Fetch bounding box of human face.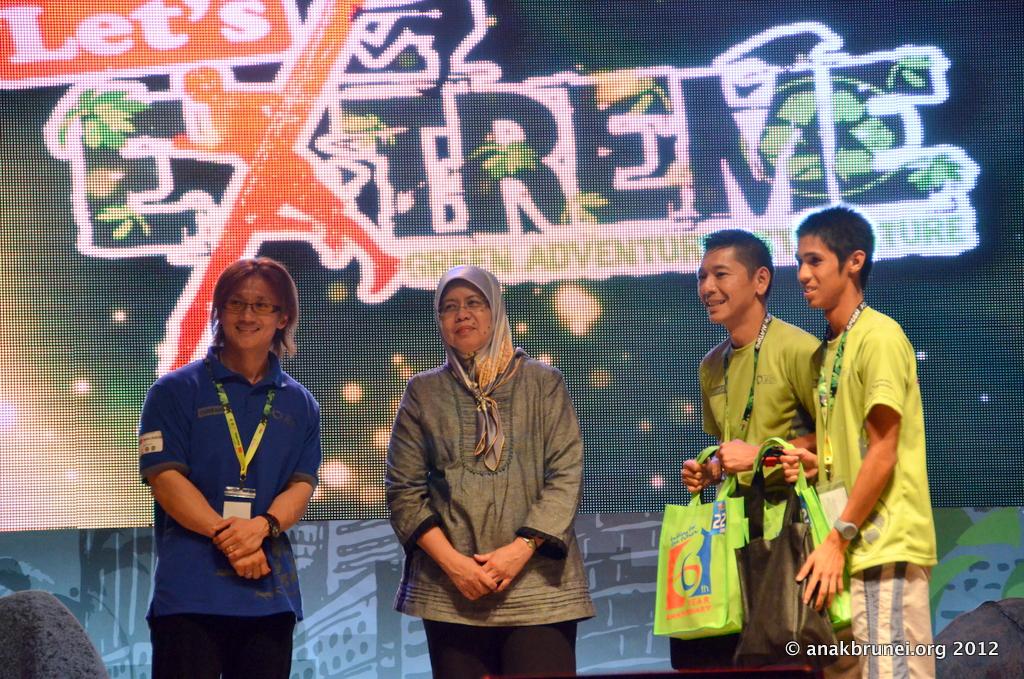
Bbox: bbox=(220, 274, 280, 346).
